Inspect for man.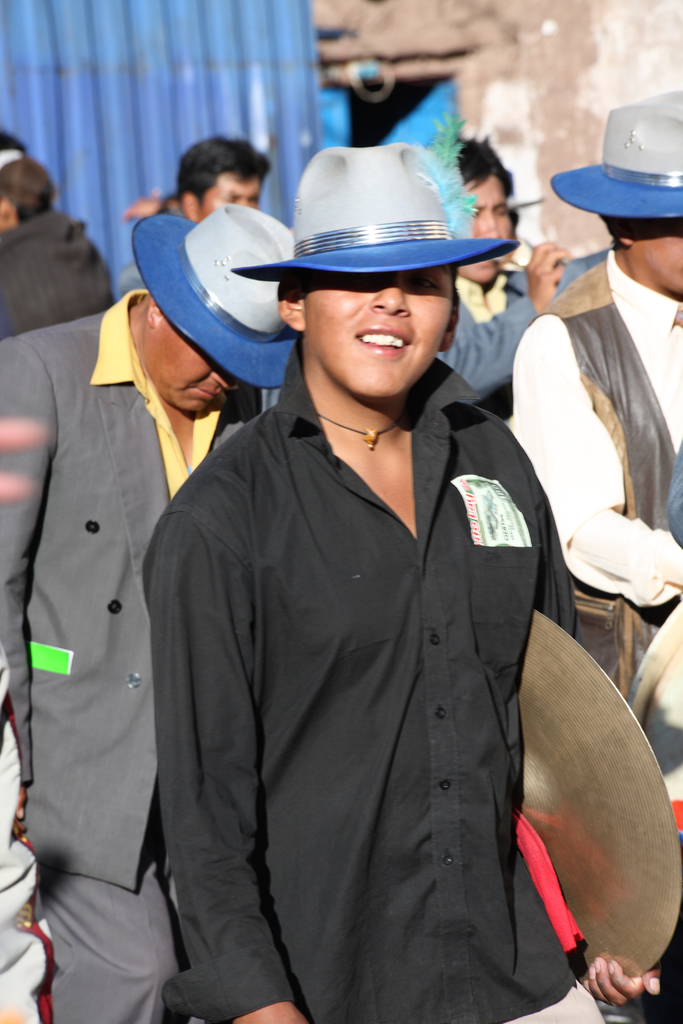
Inspection: {"x1": 0, "y1": 200, "x2": 302, "y2": 1023}.
